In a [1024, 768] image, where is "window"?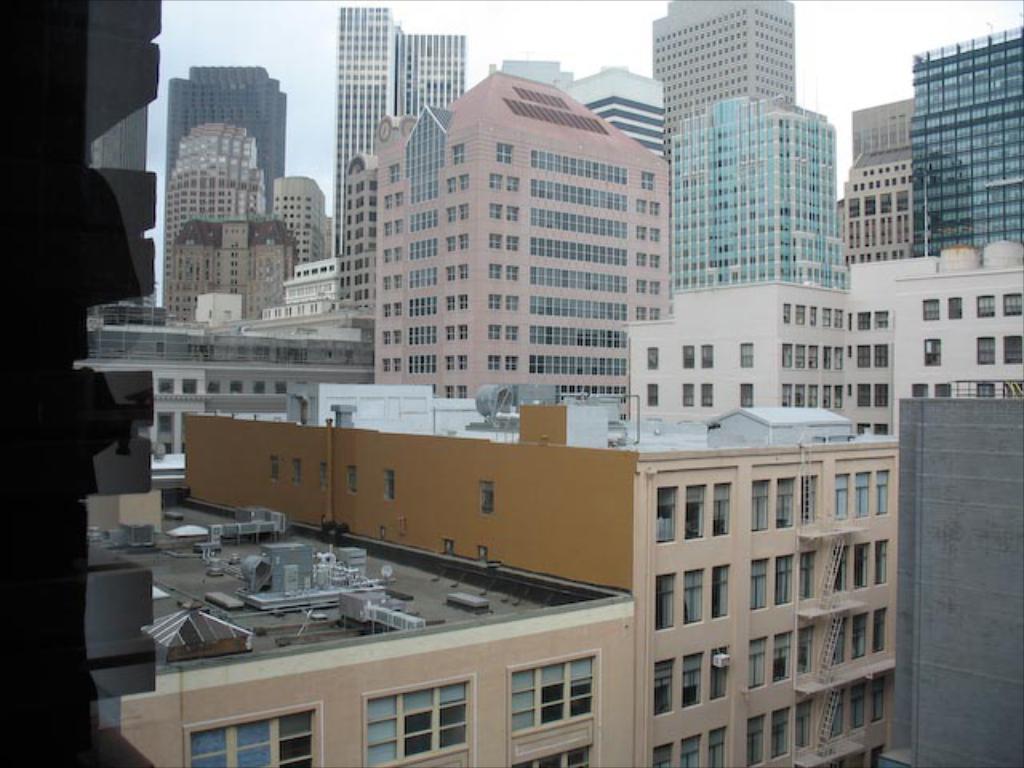
<box>875,341,888,365</box>.
